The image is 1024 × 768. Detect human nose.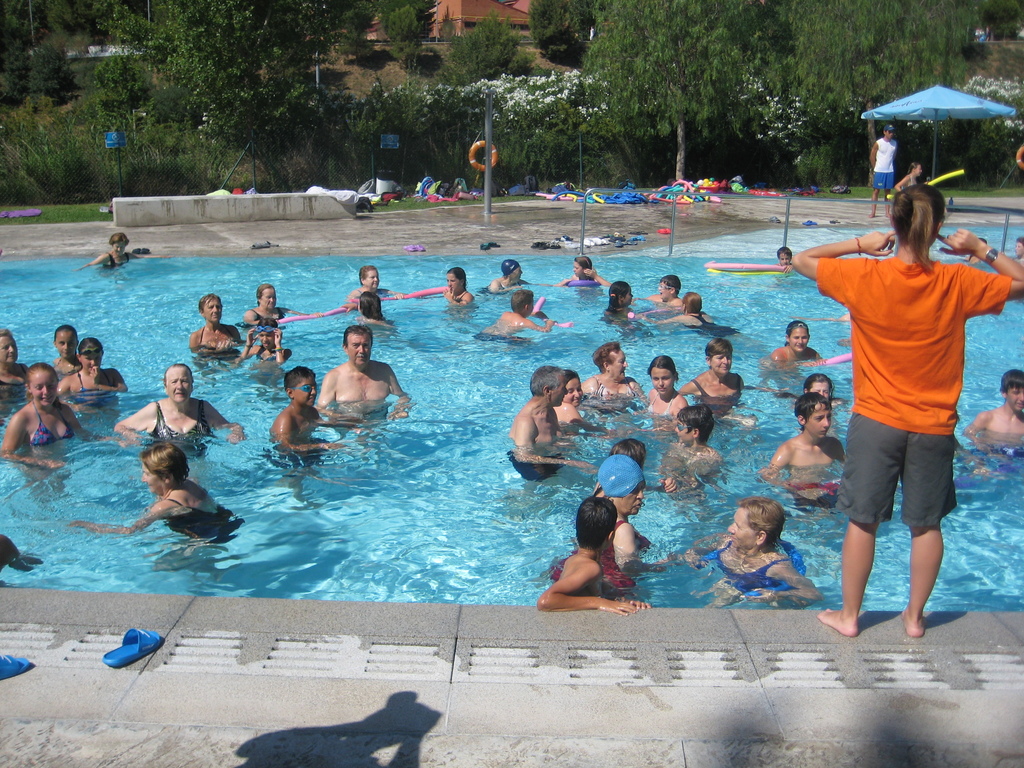
Detection: 356 345 365 355.
